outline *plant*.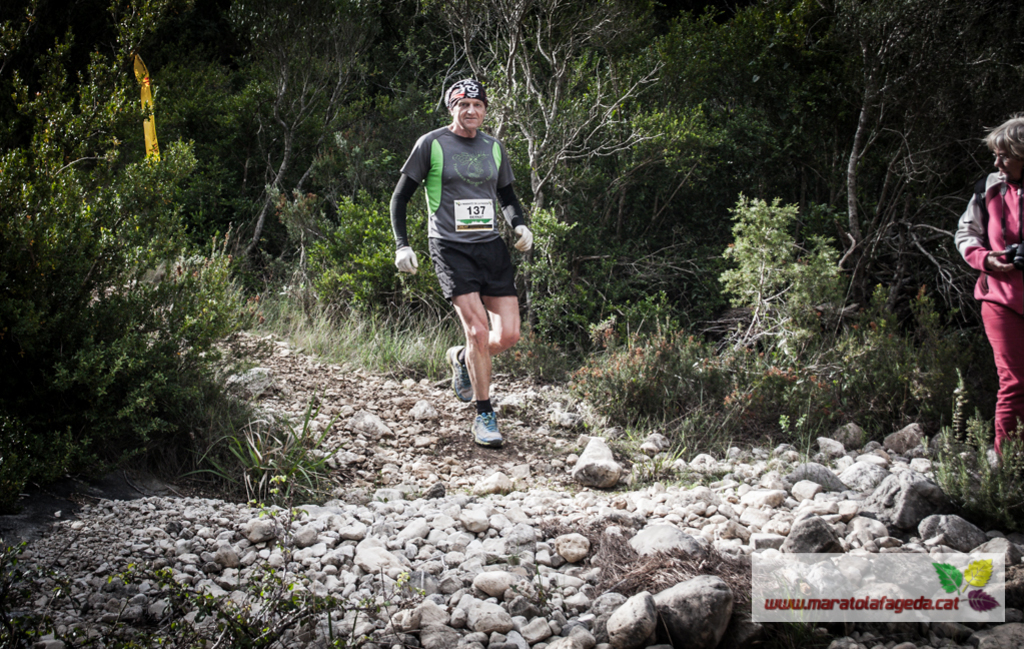
Outline: [940, 441, 1015, 523].
